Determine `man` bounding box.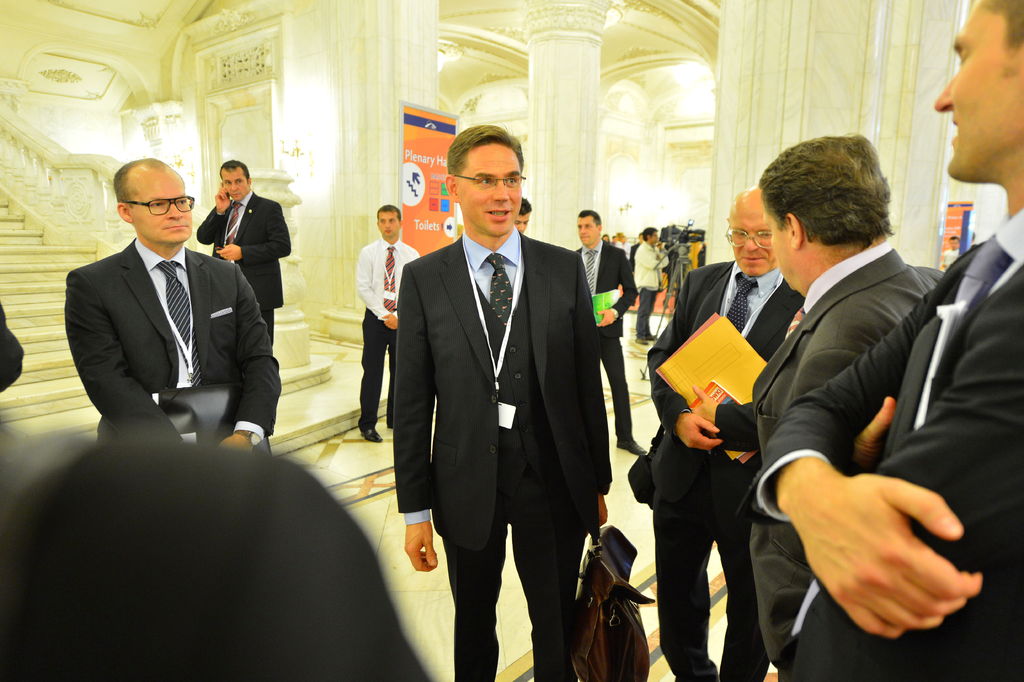
Determined: pyautogui.locateOnScreen(63, 155, 278, 445).
